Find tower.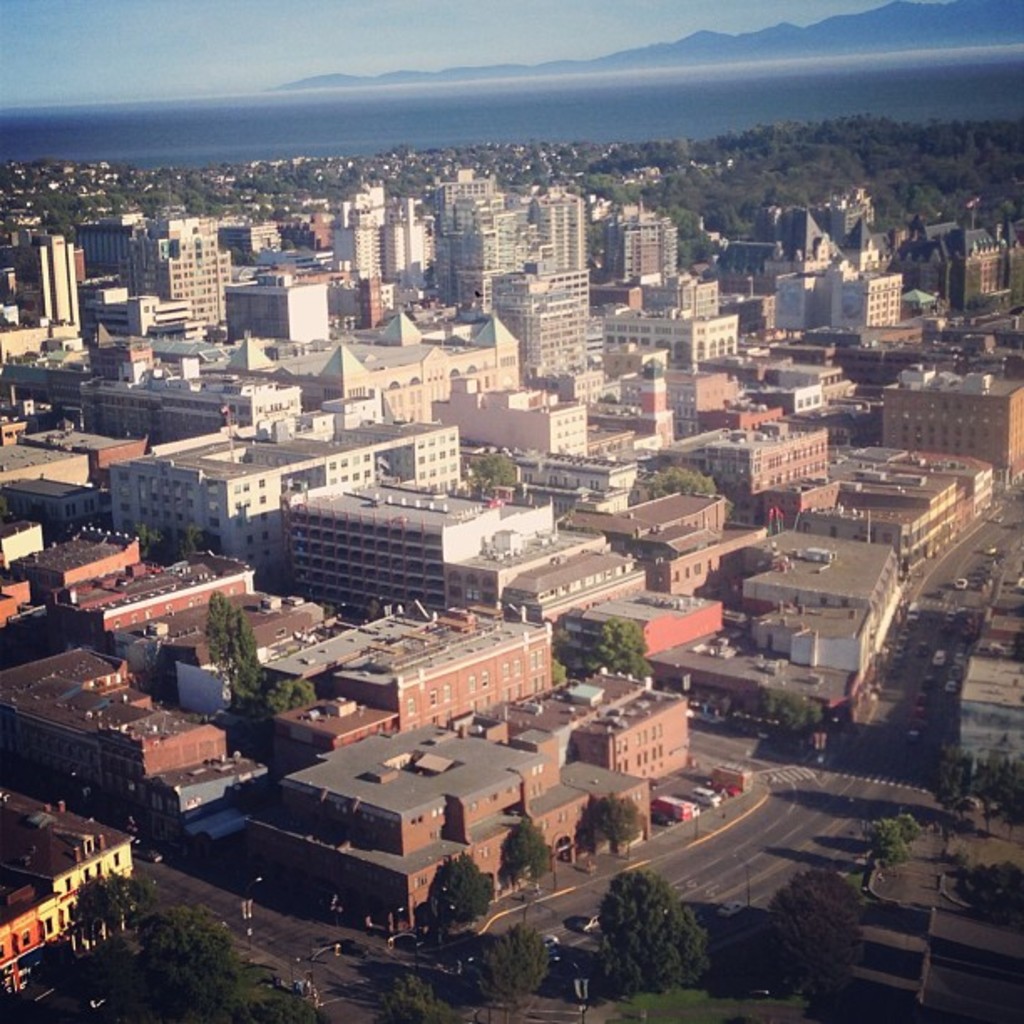
22, 229, 82, 330.
